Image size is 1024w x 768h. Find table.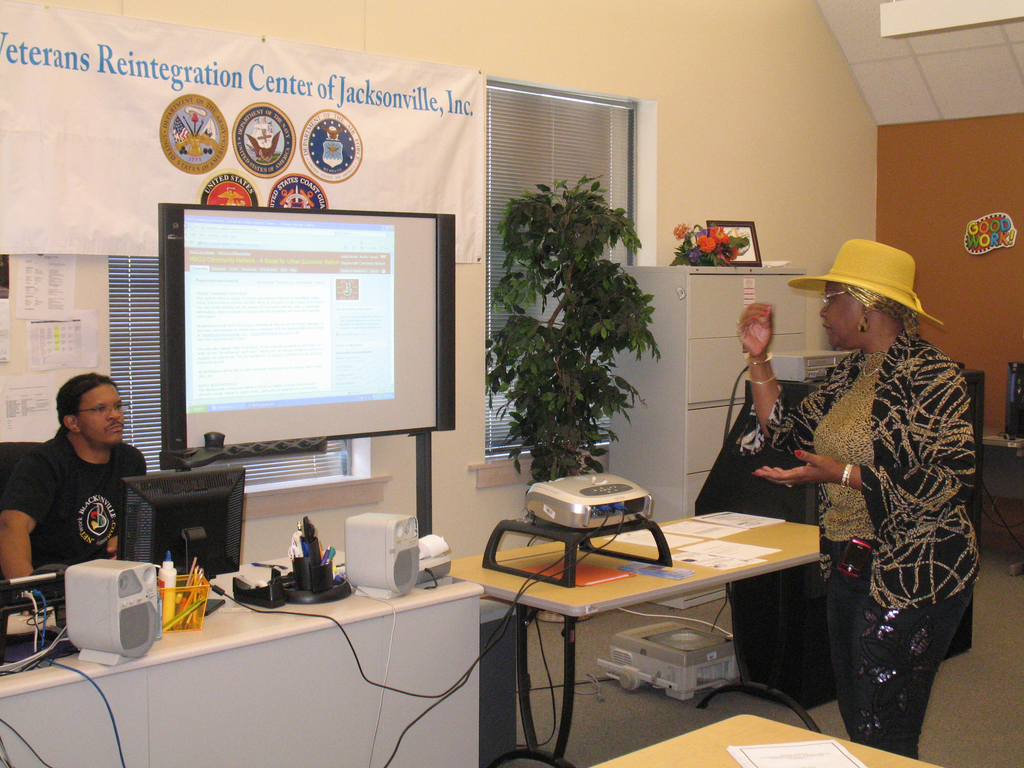
pyautogui.locateOnScreen(425, 515, 852, 741).
